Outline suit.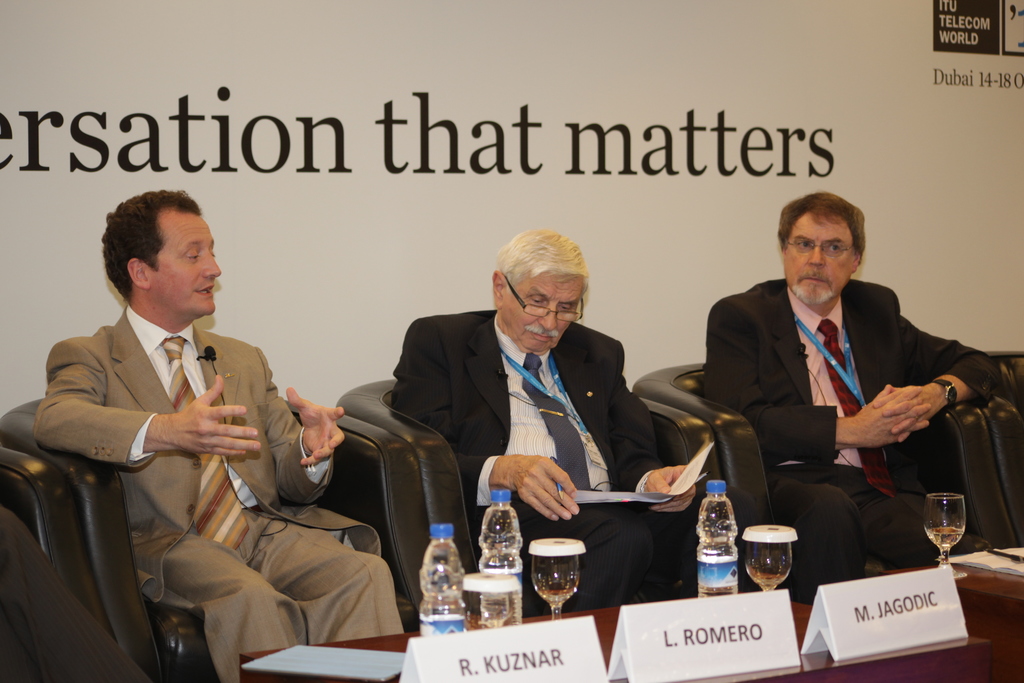
Outline: locate(384, 308, 695, 608).
